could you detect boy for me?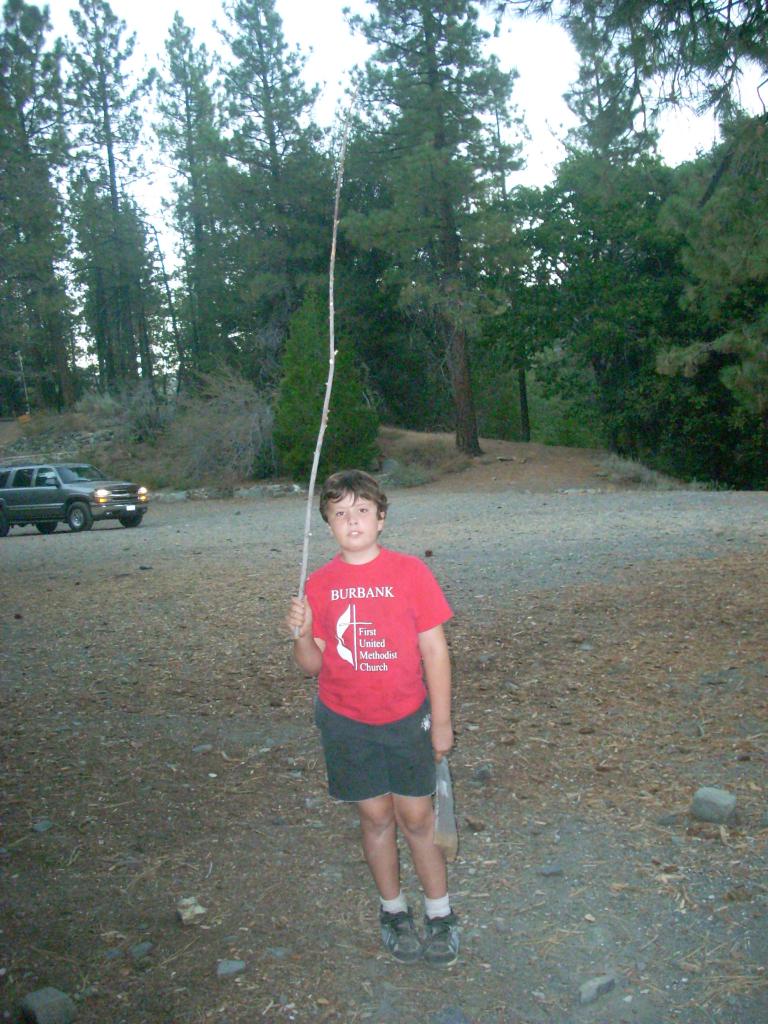
Detection result: bbox(285, 456, 481, 916).
